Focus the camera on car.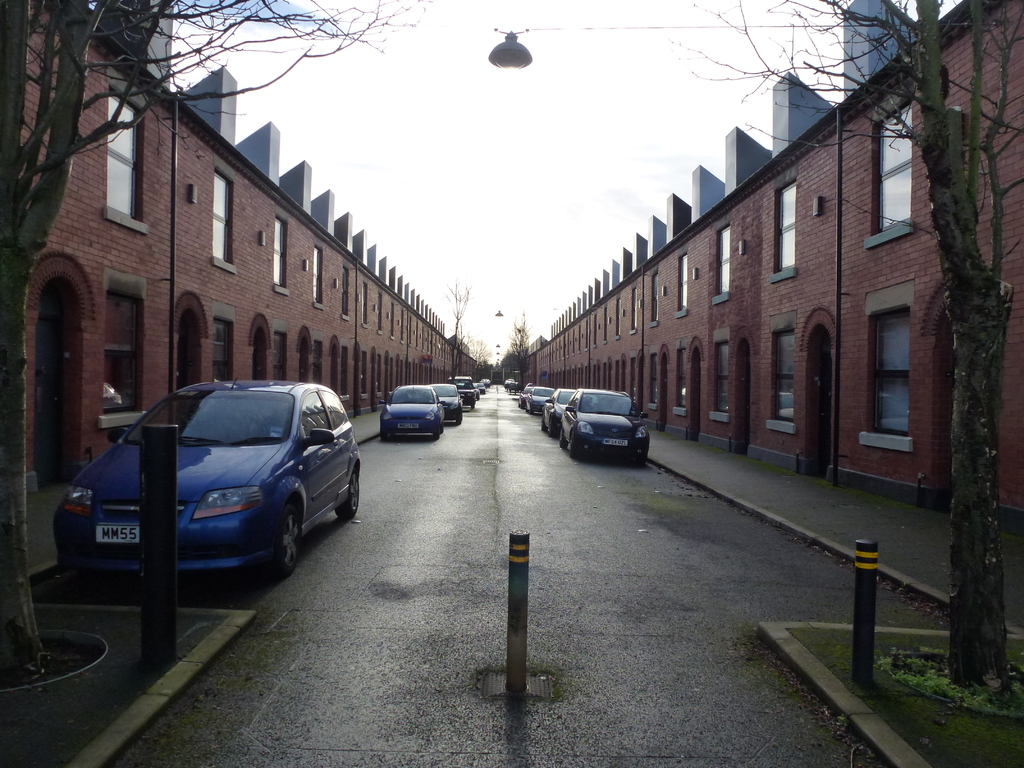
Focus region: rect(46, 375, 365, 613).
